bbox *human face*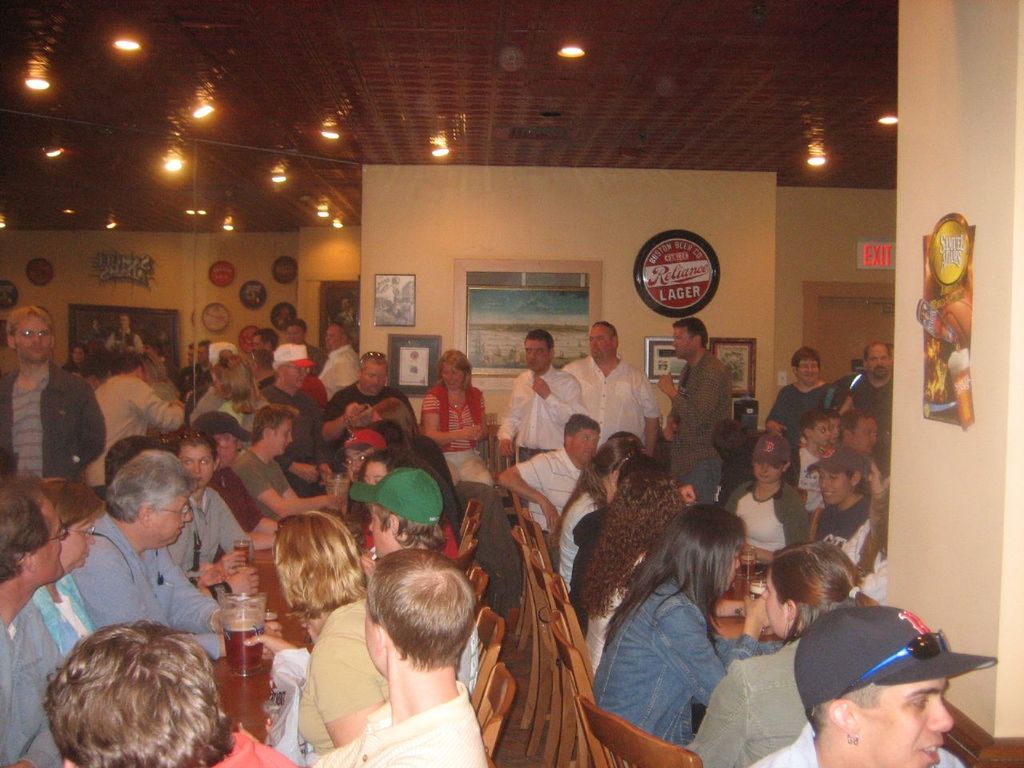
Rect(214, 430, 237, 470)
